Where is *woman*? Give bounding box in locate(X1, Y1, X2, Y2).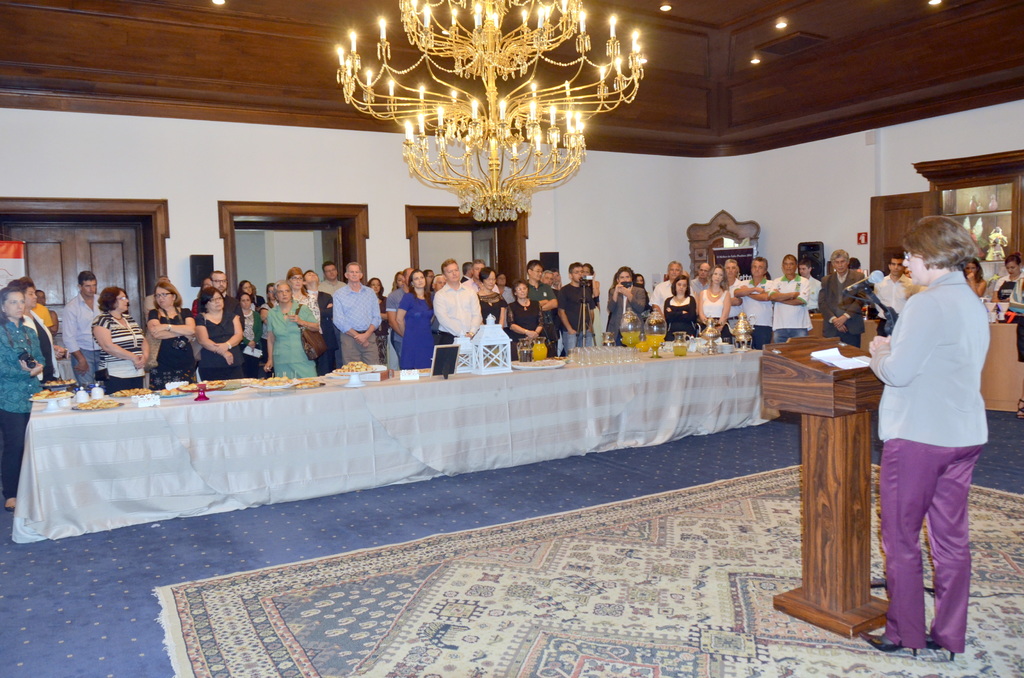
locate(91, 284, 151, 396).
